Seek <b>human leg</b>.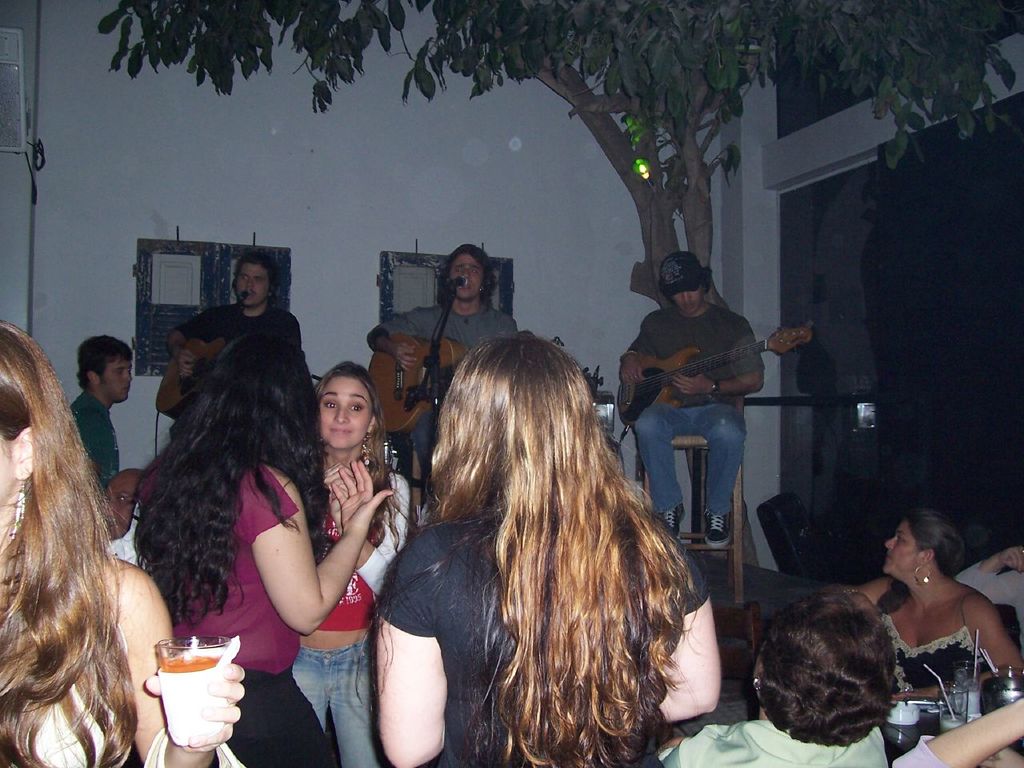
<box>694,402,740,540</box>.
